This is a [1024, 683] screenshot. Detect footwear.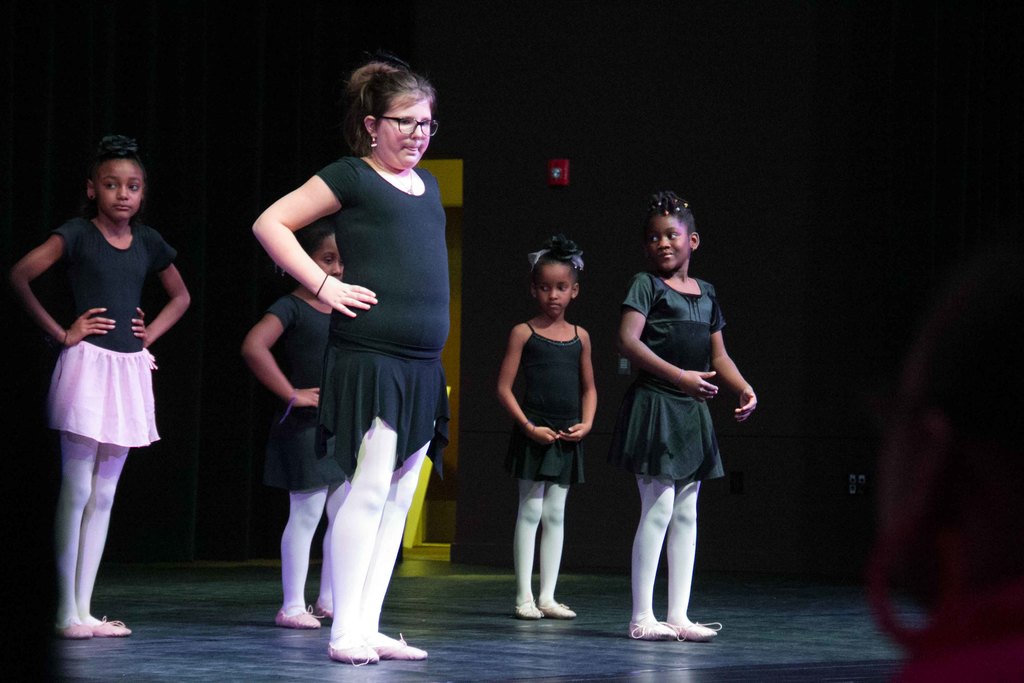
box=[88, 620, 128, 634].
